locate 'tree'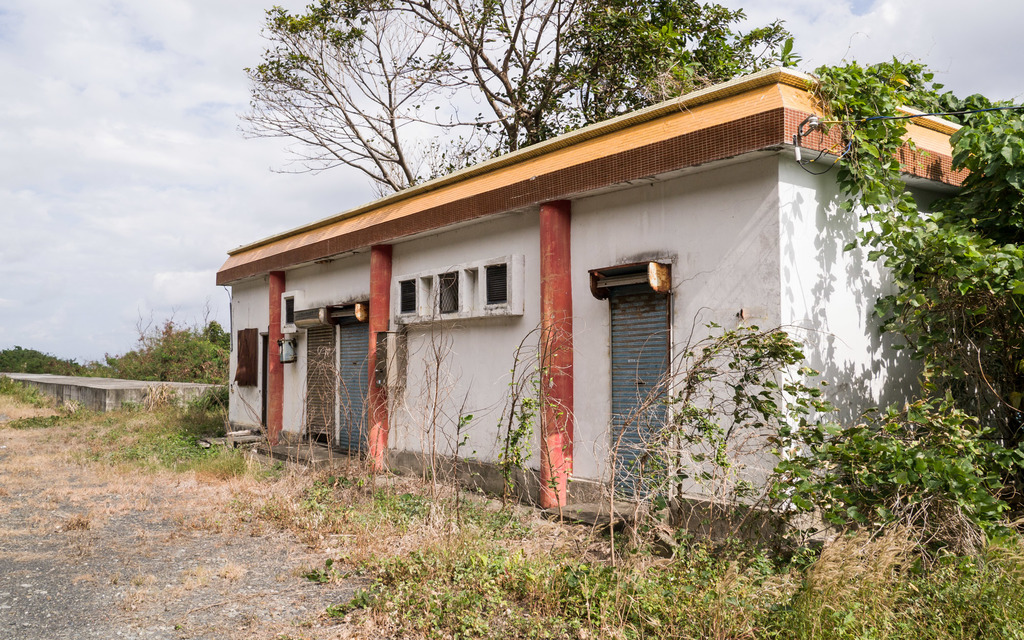
Rect(72, 308, 228, 386)
